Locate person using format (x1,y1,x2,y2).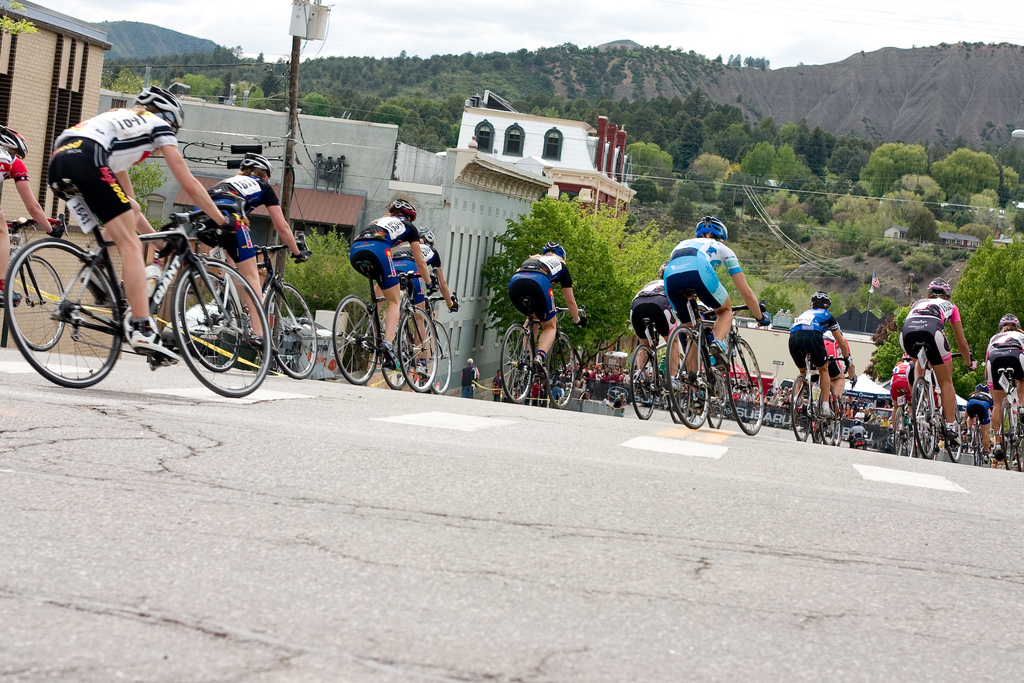
(394,225,461,379).
